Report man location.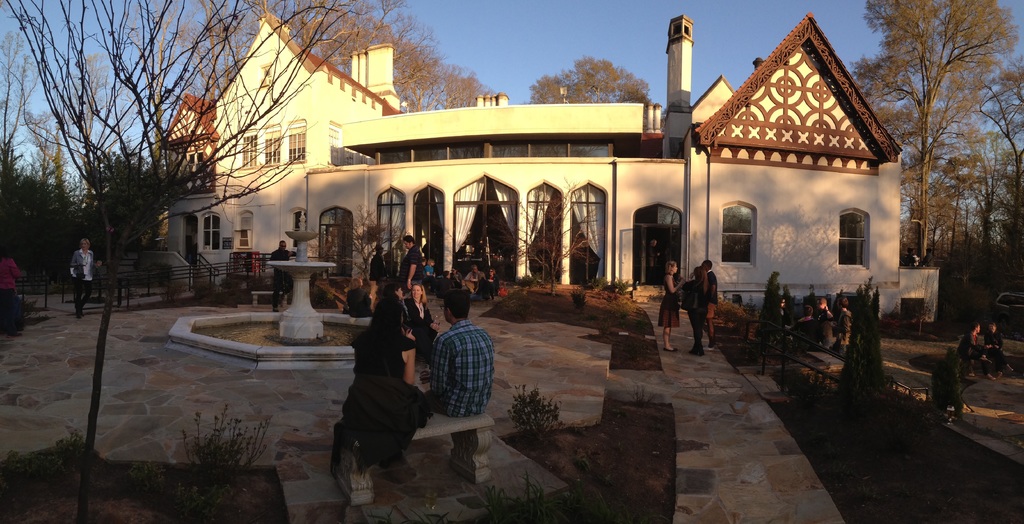
Report: [left=420, top=283, right=495, bottom=440].
